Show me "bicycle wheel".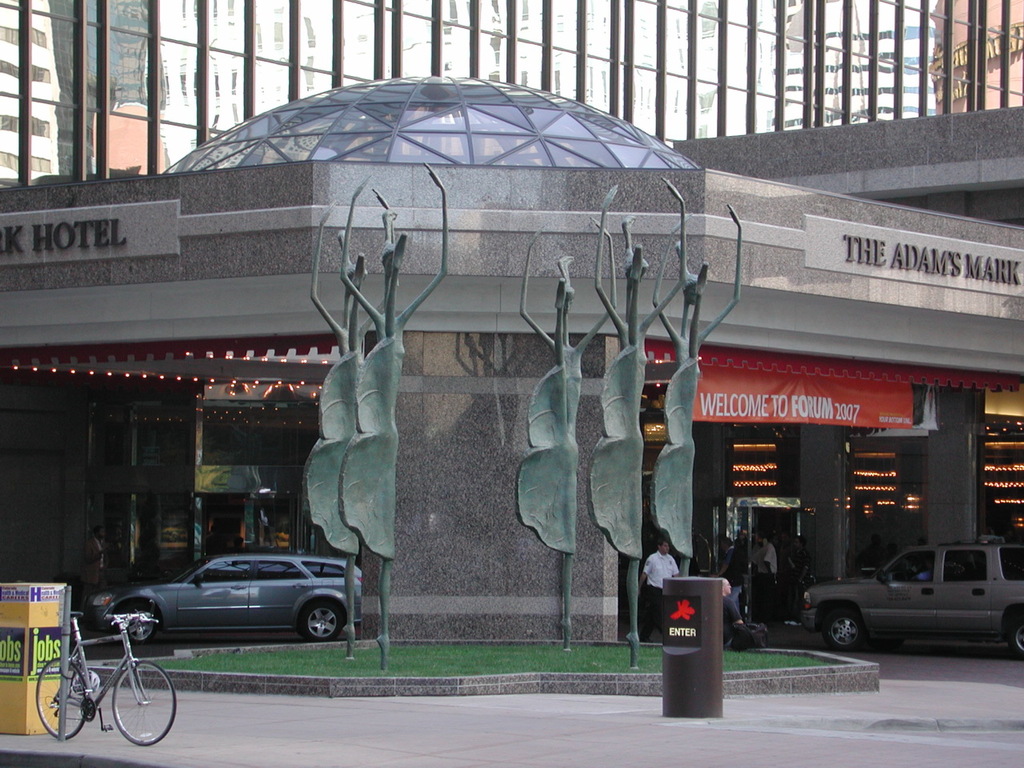
"bicycle wheel" is here: (38,658,89,738).
